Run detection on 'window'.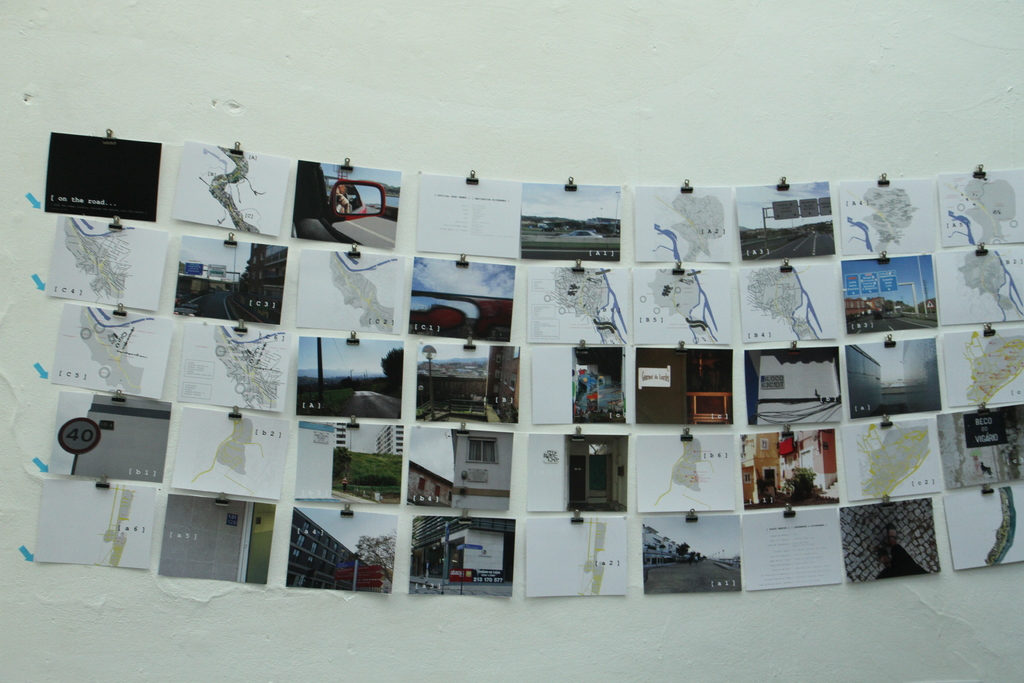
Result: l=420, t=479, r=427, b=493.
